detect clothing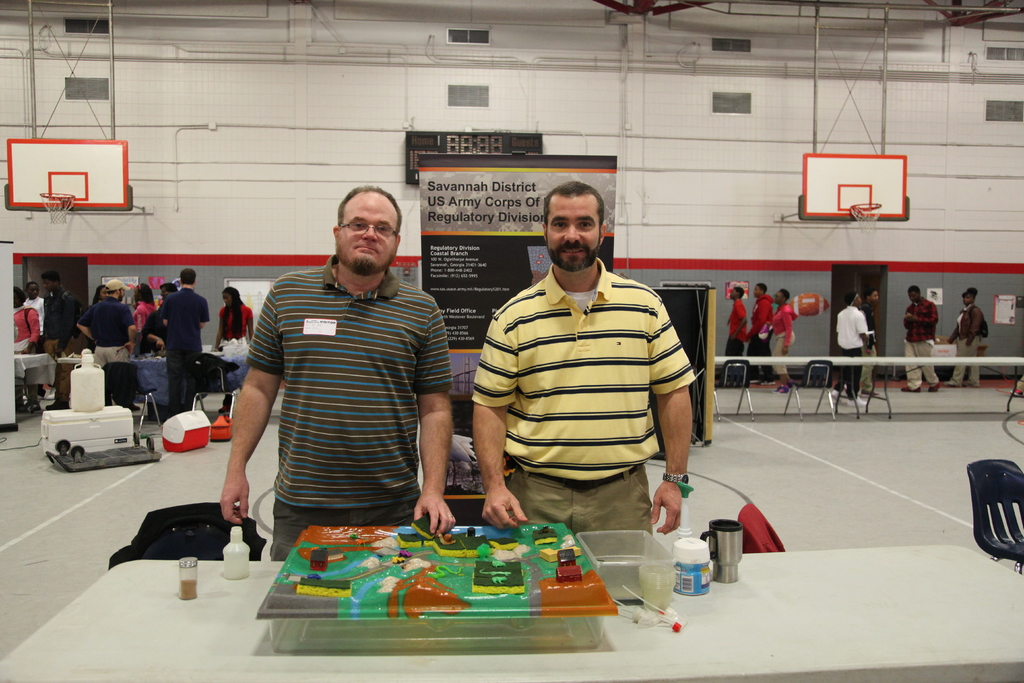
<box>216,301,255,351</box>
